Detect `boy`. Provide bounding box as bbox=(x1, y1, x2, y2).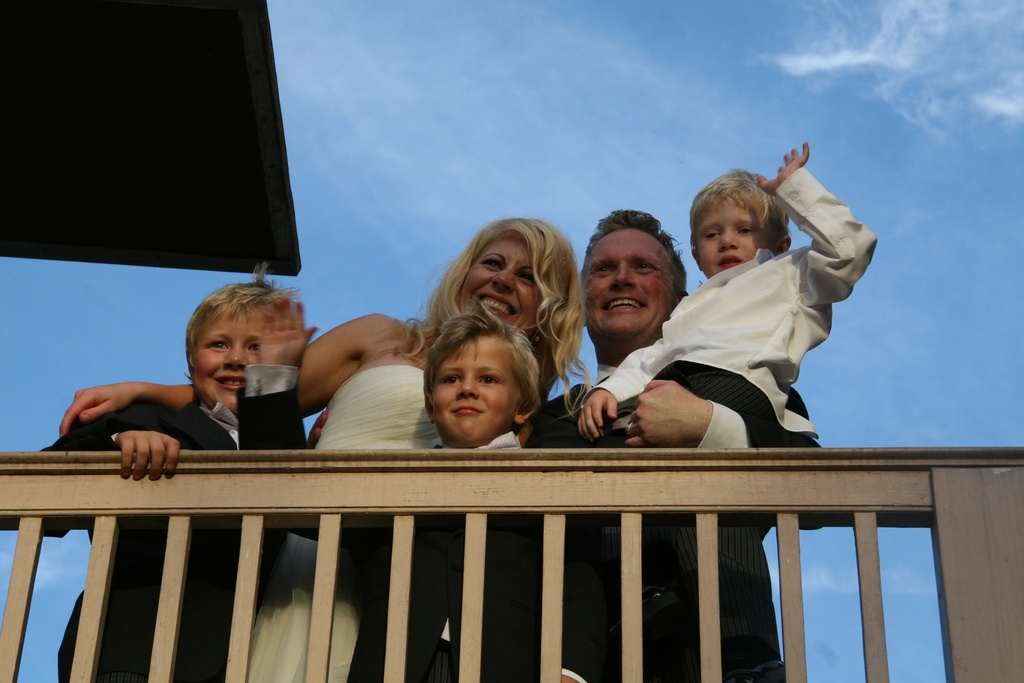
bbox=(239, 297, 576, 682).
